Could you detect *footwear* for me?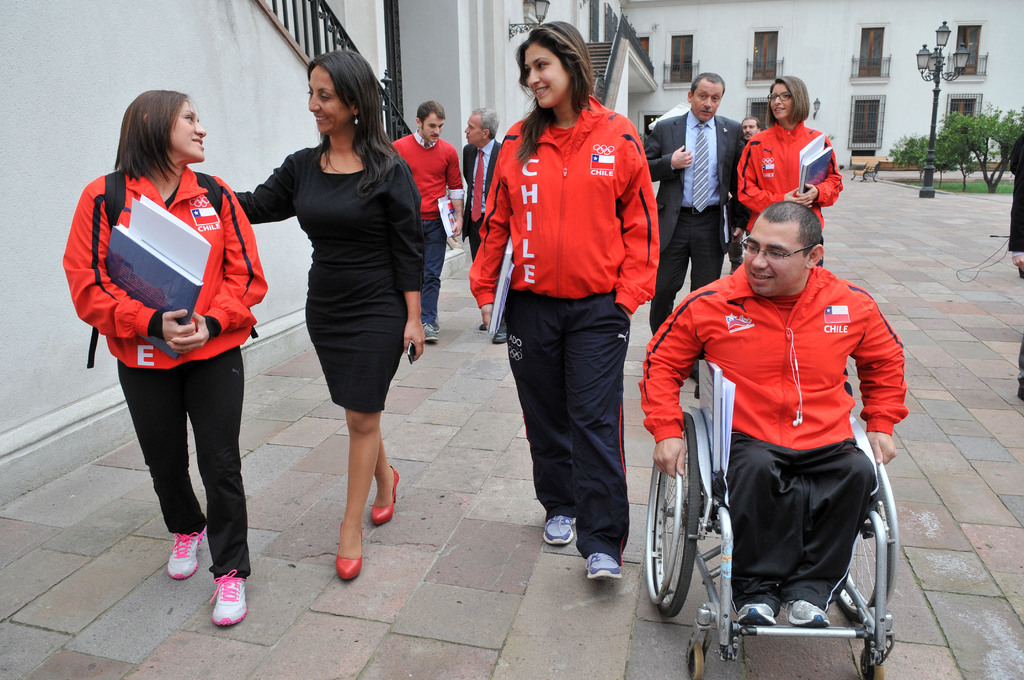
Detection result: bbox=(588, 556, 619, 583).
